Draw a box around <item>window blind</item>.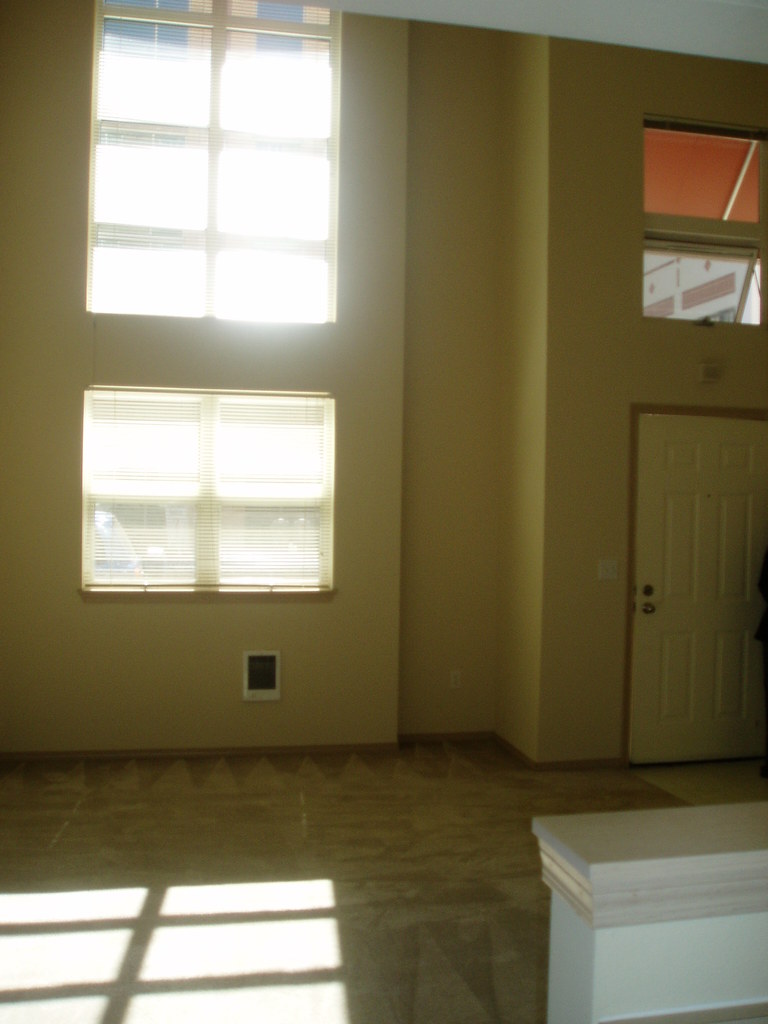
(79, 385, 333, 590).
